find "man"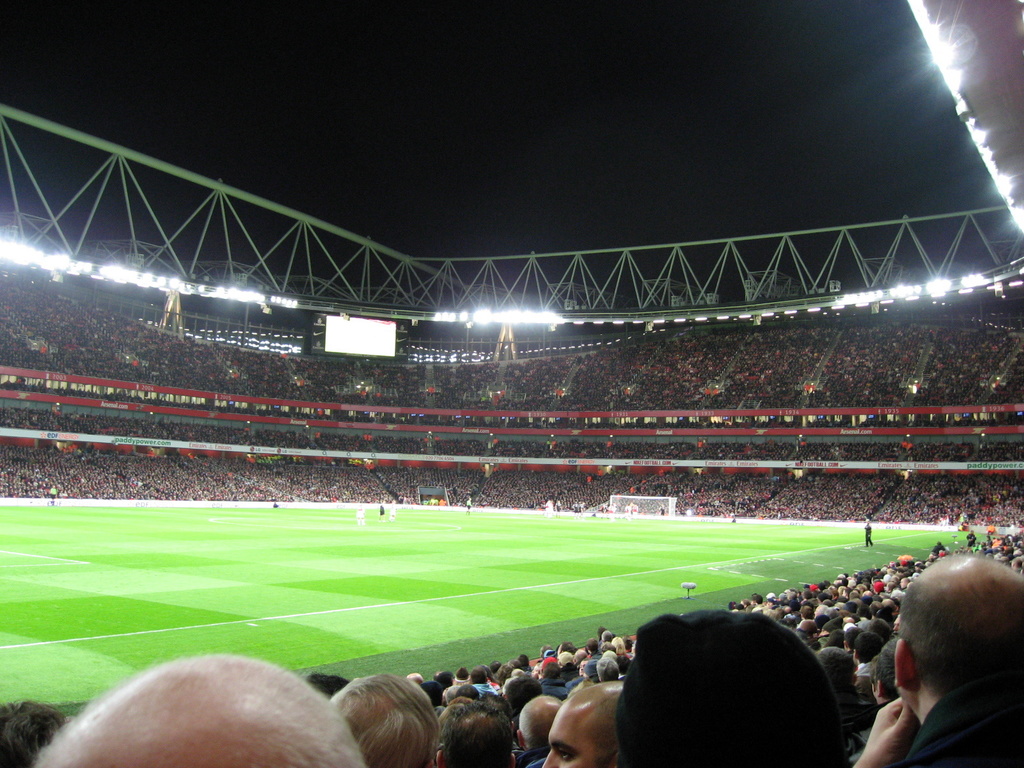
bbox(580, 502, 586, 518)
